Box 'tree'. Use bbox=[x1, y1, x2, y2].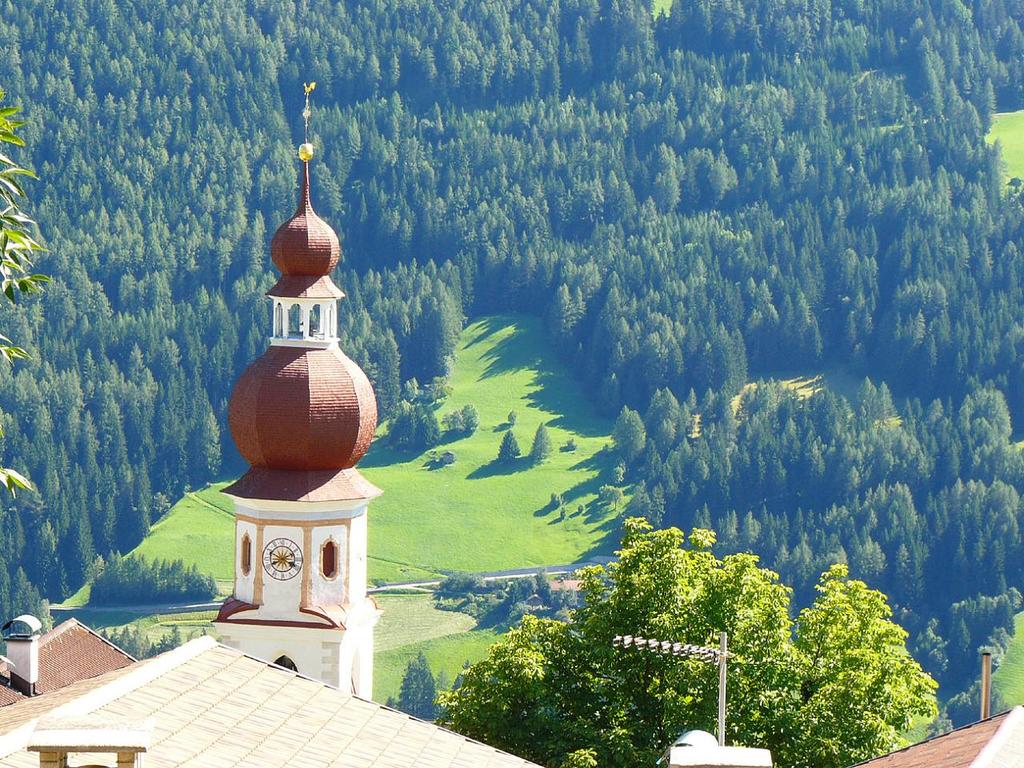
bbox=[798, 558, 946, 767].
